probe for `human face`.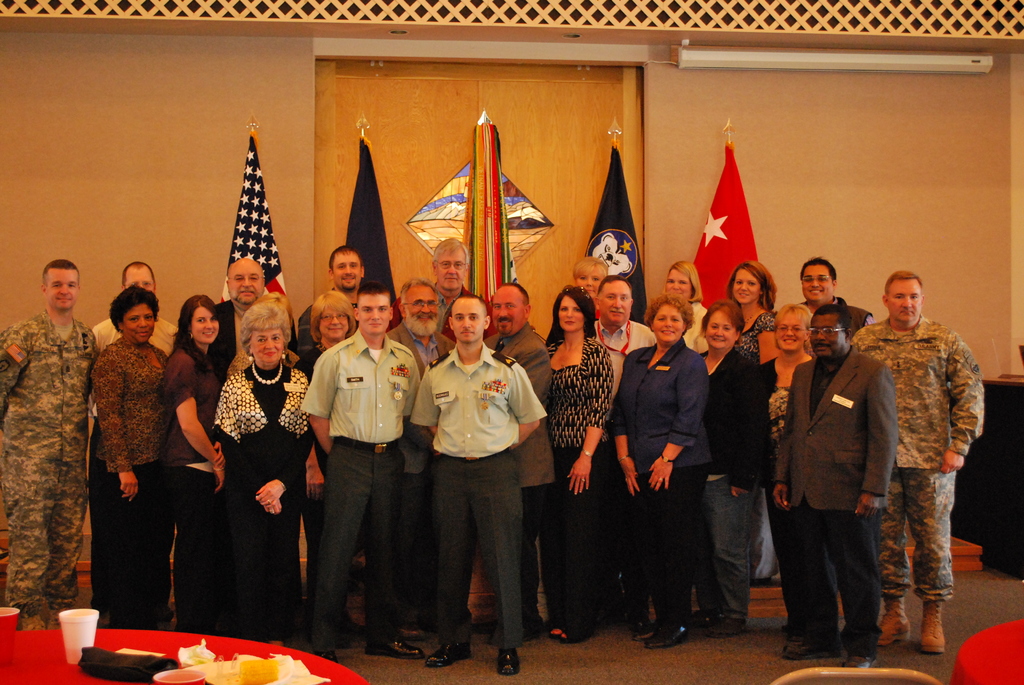
Probe result: bbox(189, 305, 221, 343).
